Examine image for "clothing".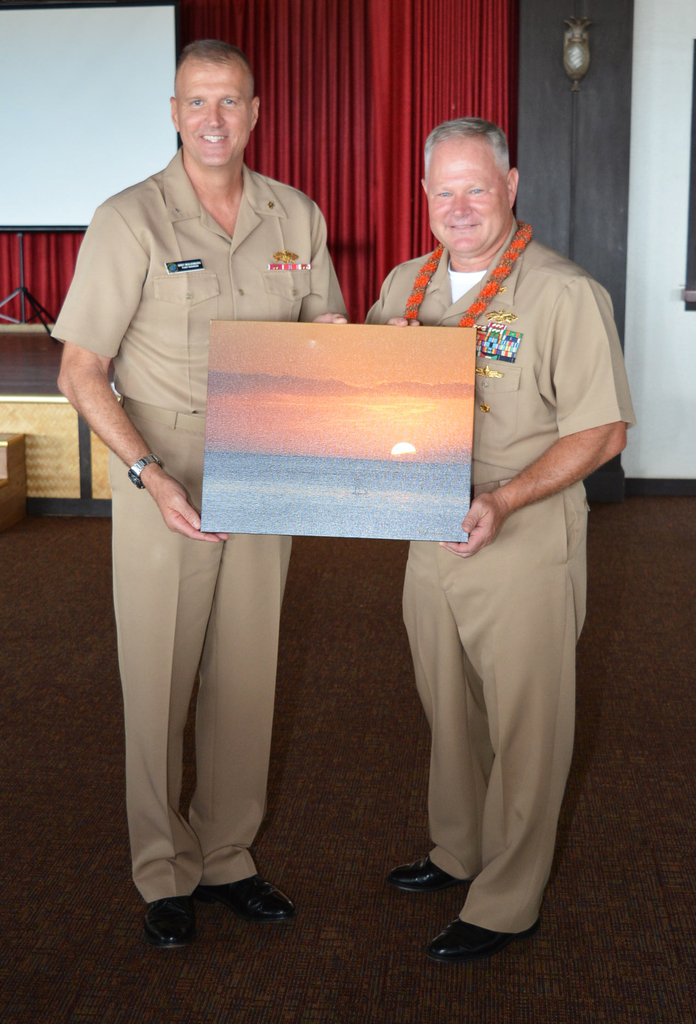
Examination result: (44,147,355,904).
